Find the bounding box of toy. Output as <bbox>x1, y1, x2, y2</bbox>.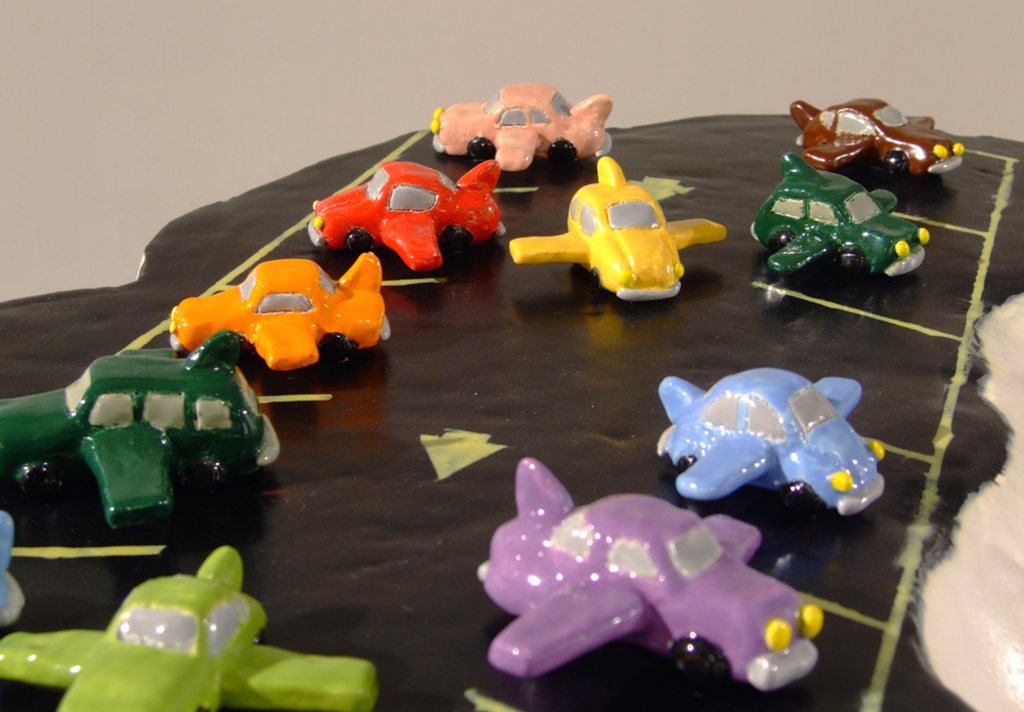
<bbox>0, 345, 276, 533</bbox>.
